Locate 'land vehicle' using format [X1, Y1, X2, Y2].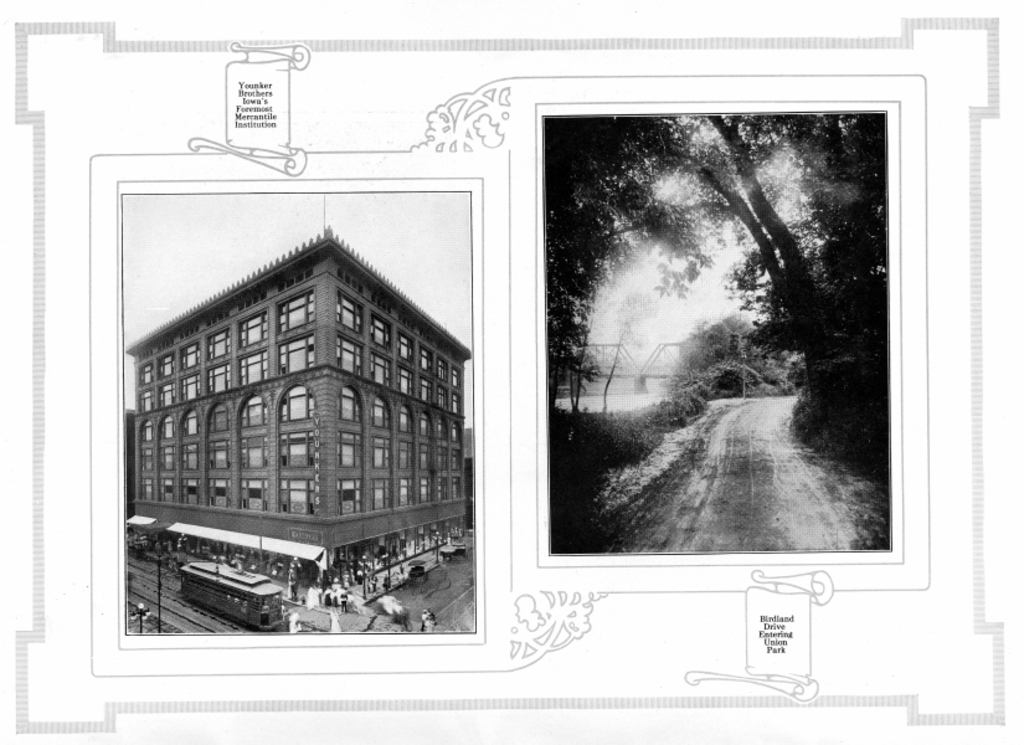
[169, 554, 294, 630].
